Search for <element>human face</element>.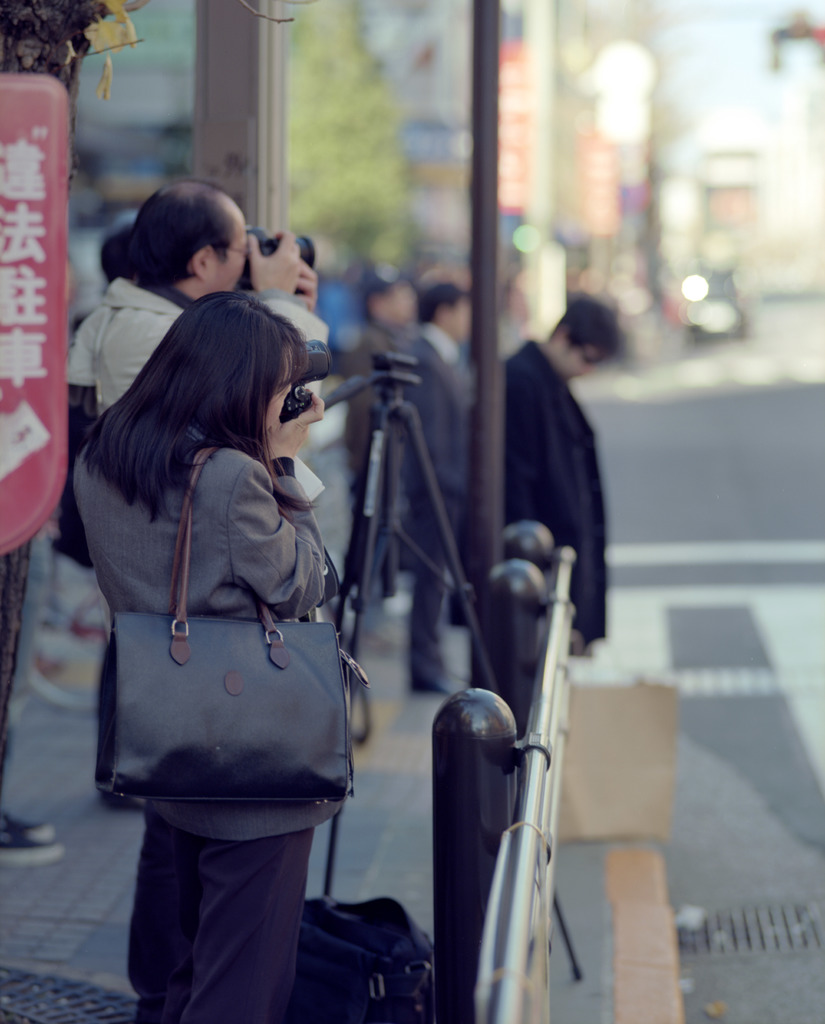
Found at {"x1": 209, "y1": 218, "x2": 247, "y2": 292}.
